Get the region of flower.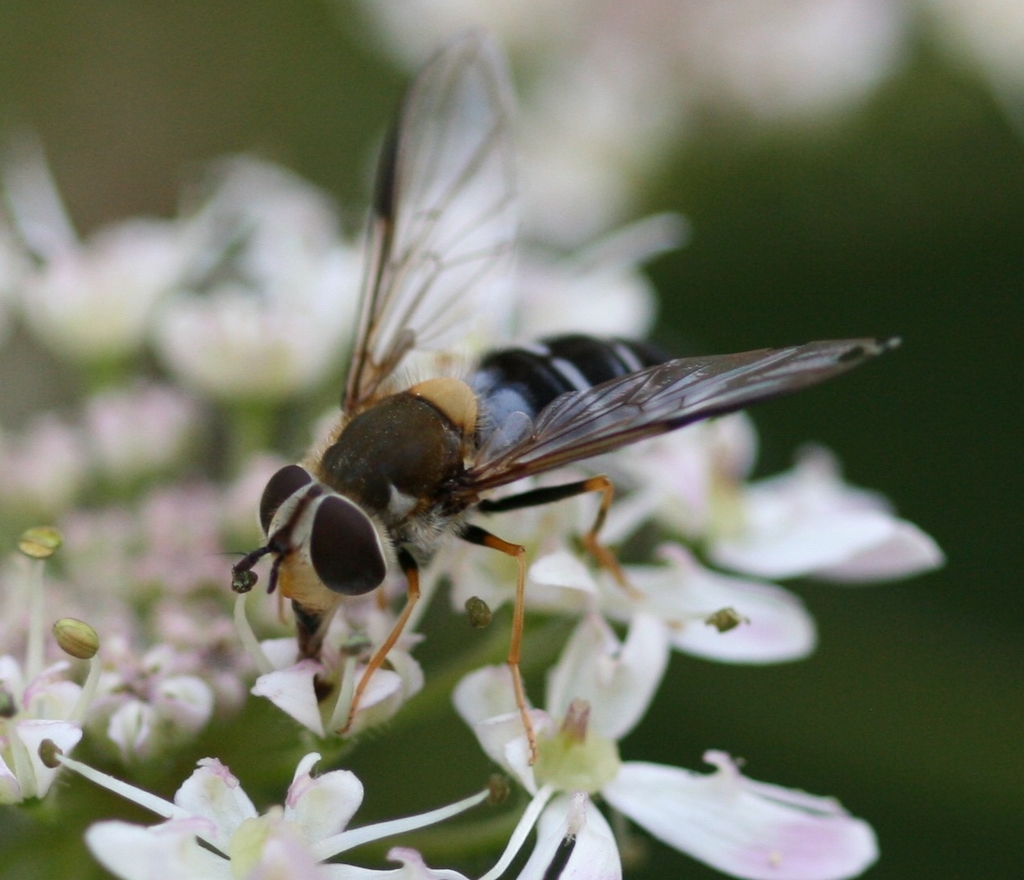
BBox(86, 753, 496, 879).
